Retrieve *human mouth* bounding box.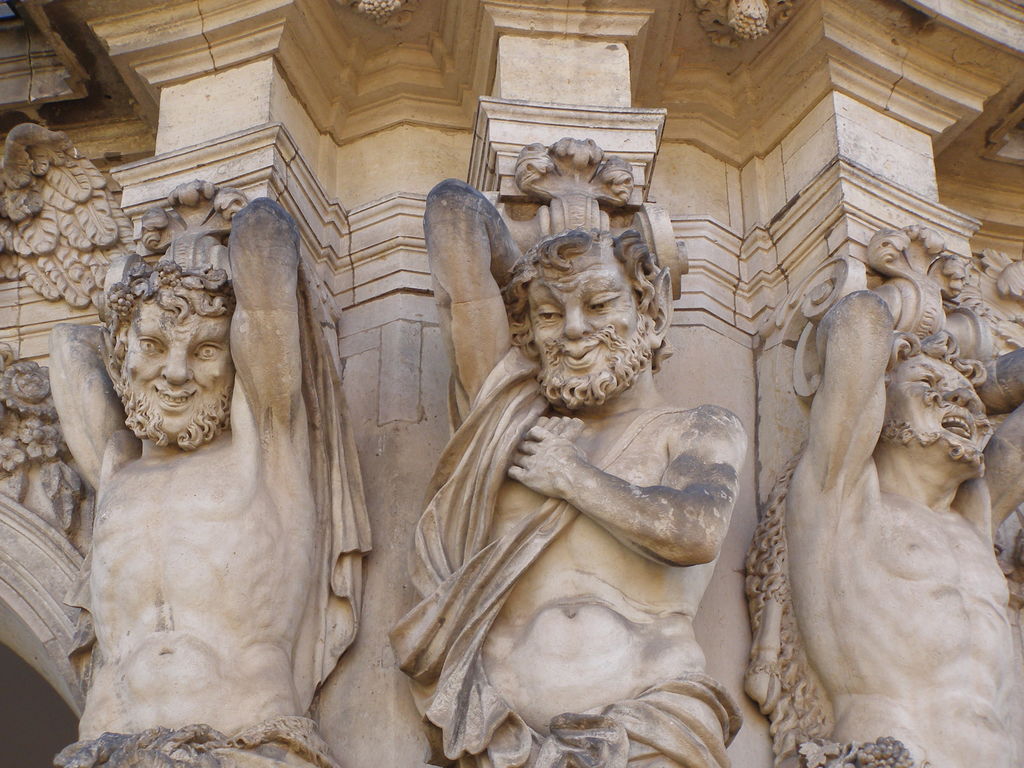
Bounding box: bbox=[152, 385, 195, 413].
